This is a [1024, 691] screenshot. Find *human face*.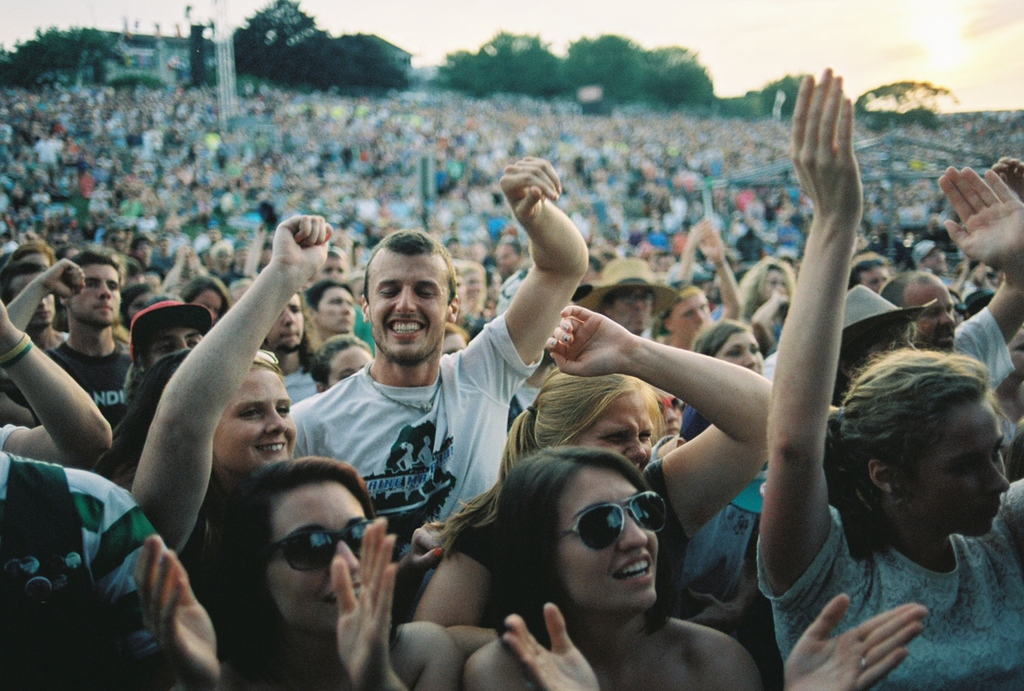
Bounding box: detection(908, 273, 955, 351).
